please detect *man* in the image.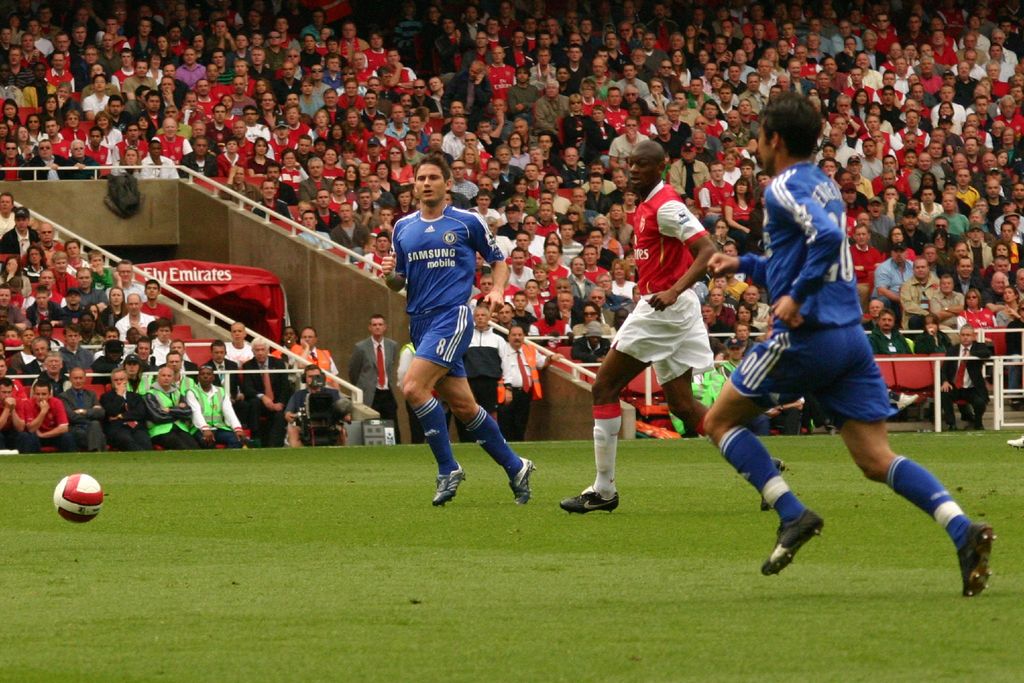
140,276,174,321.
